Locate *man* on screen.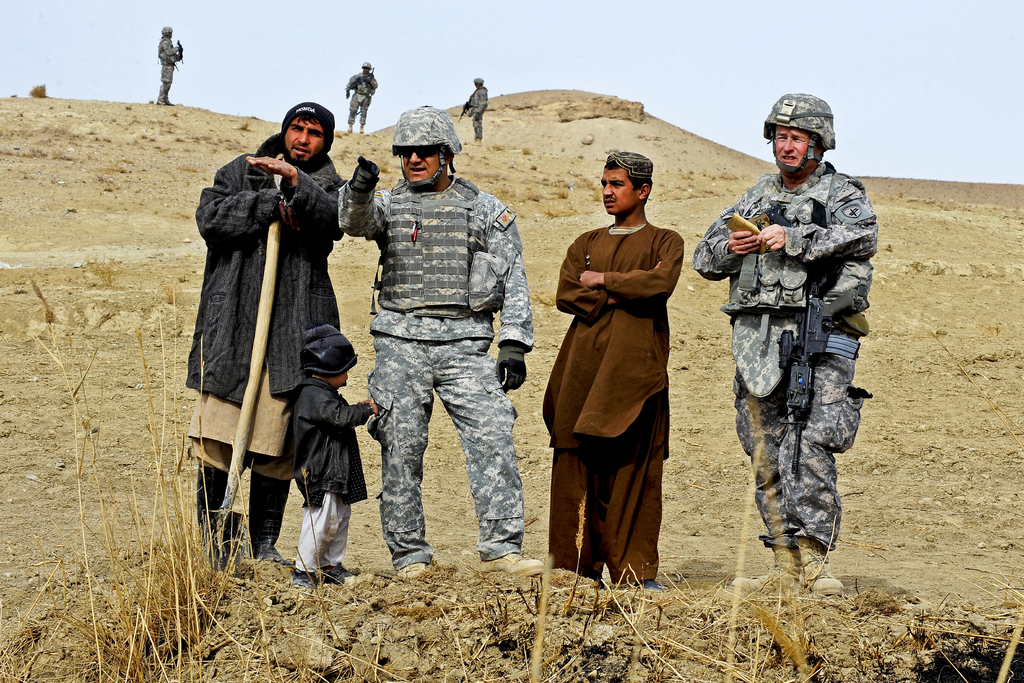
On screen at <region>466, 76, 486, 147</region>.
